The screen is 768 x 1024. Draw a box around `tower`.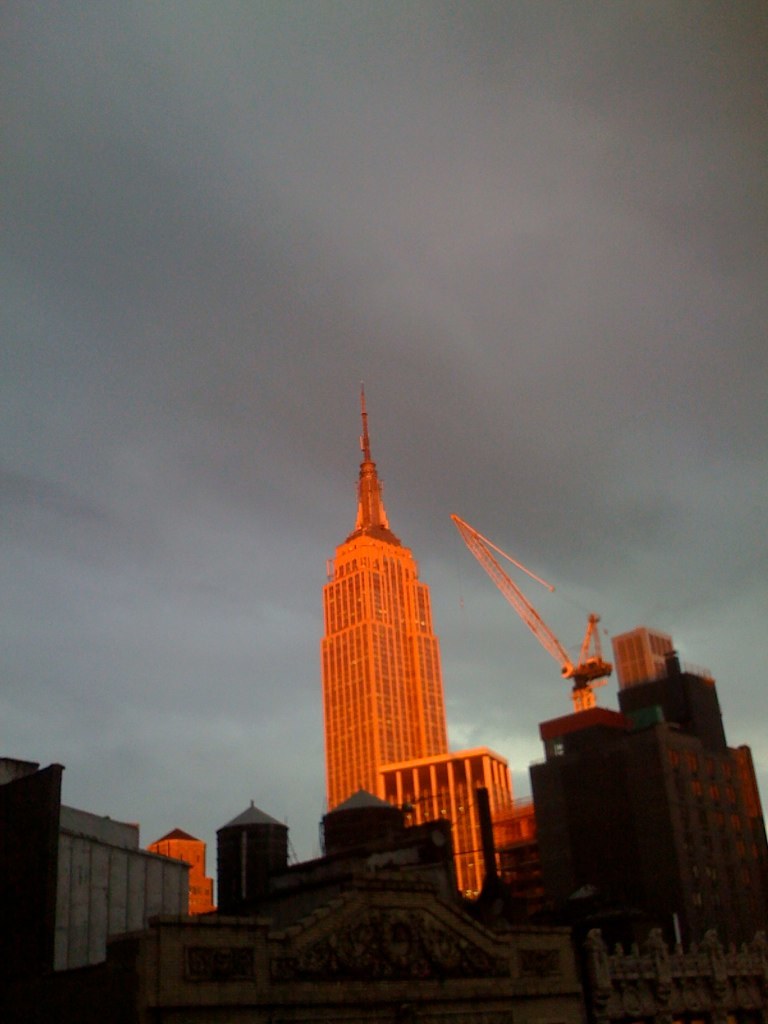
<region>610, 633, 697, 689</region>.
